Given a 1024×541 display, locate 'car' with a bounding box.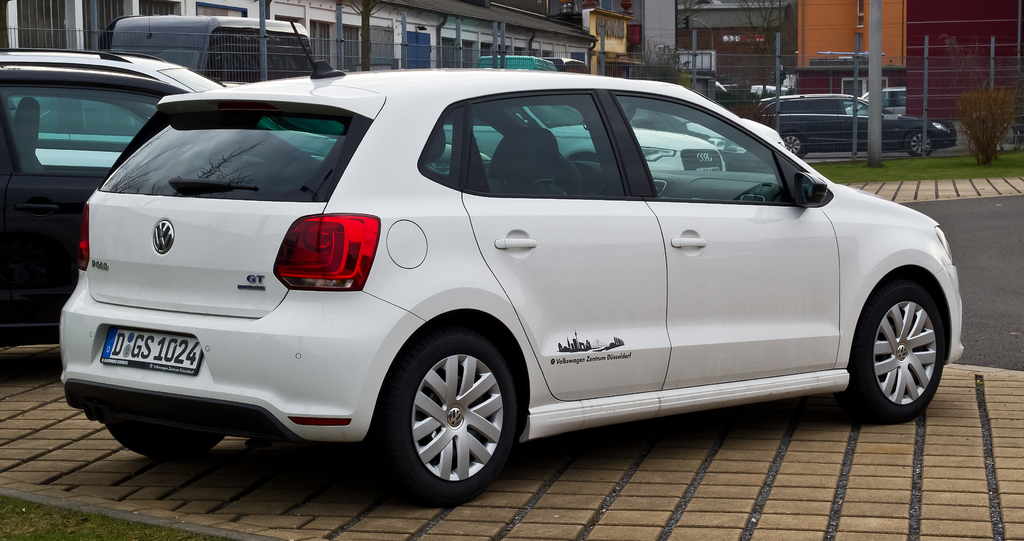
Located: (x1=0, y1=39, x2=485, y2=350).
